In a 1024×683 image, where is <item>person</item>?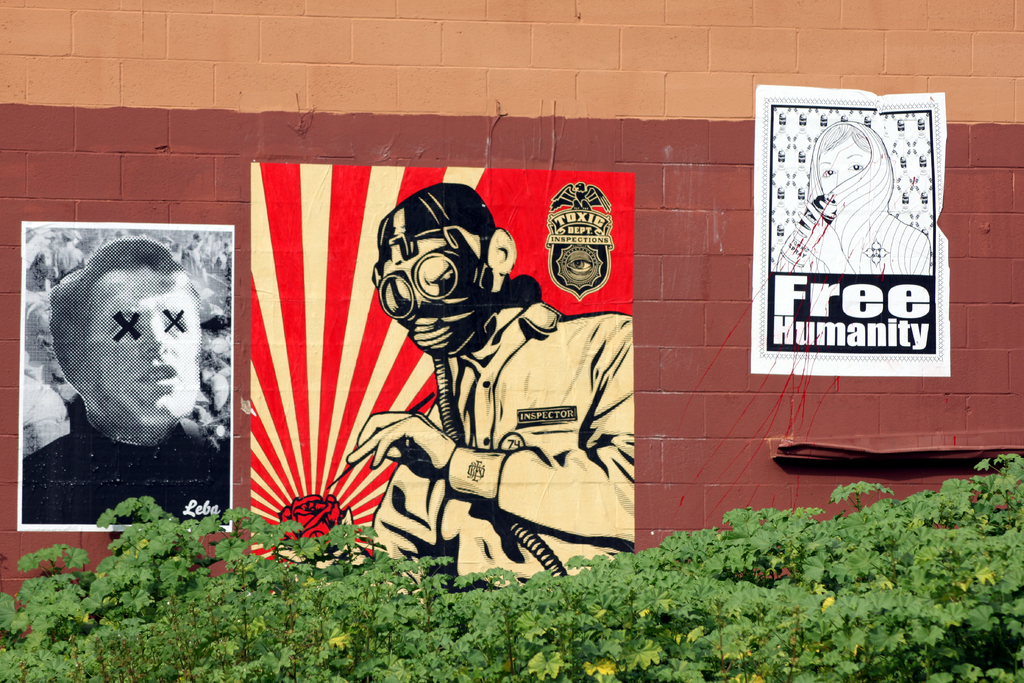
[22, 237, 232, 522].
